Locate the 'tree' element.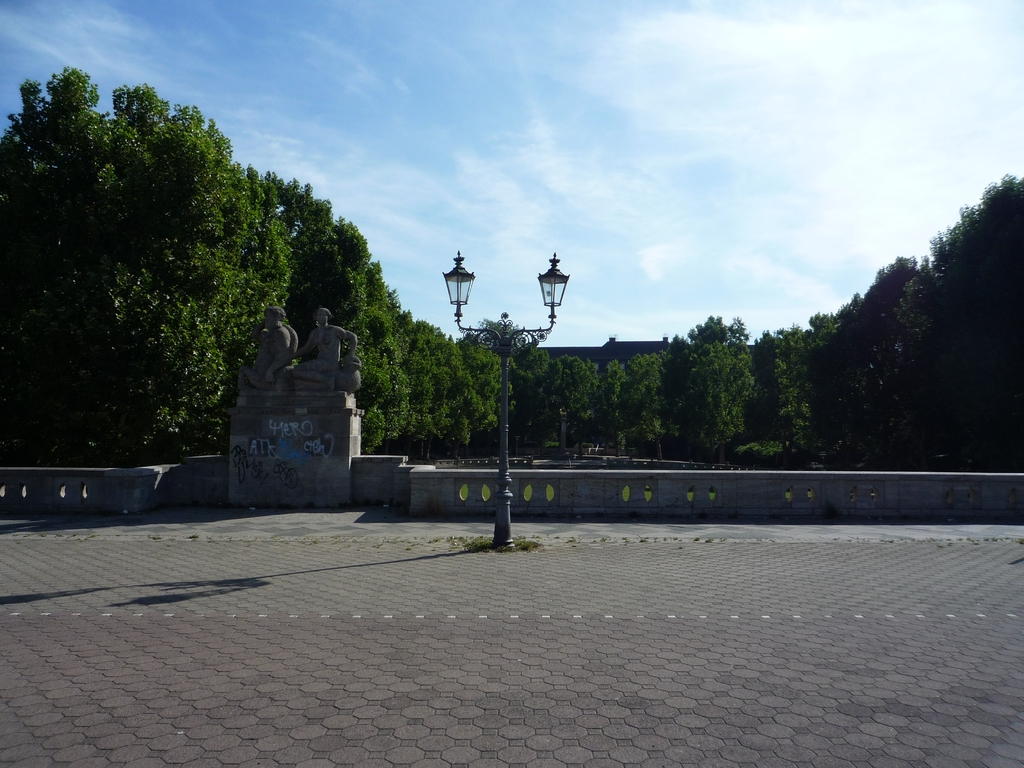
Element bbox: (left=892, top=236, right=929, bottom=469).
